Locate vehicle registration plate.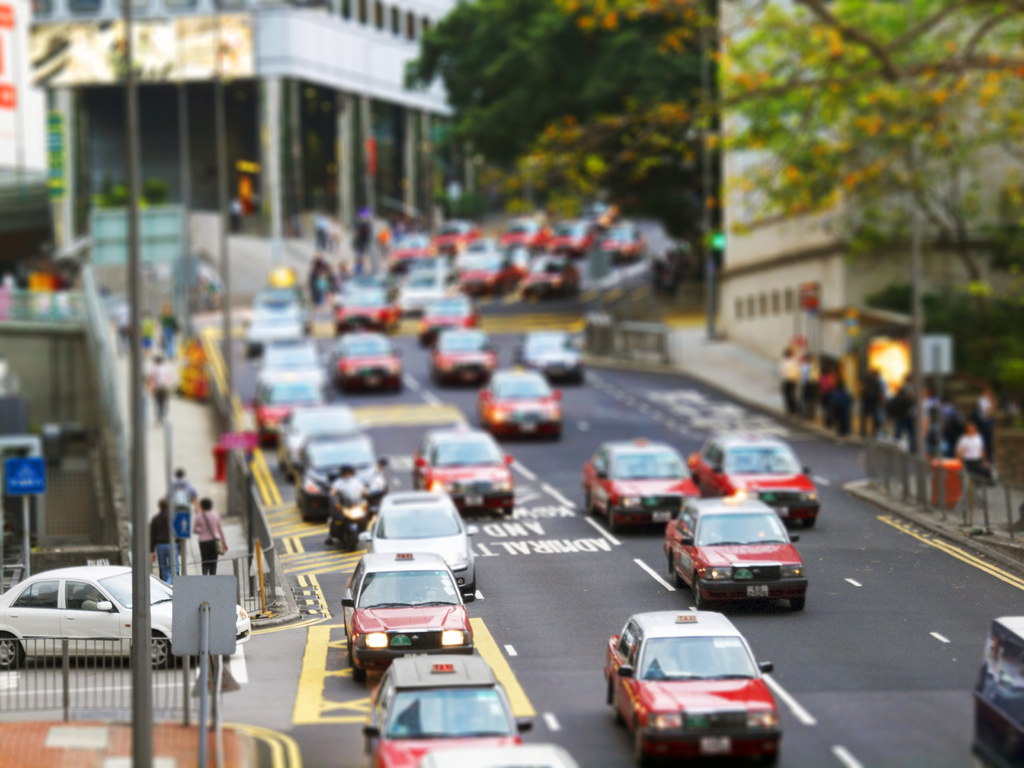
Bounding box: Rect(466, 495, 483, 504).
